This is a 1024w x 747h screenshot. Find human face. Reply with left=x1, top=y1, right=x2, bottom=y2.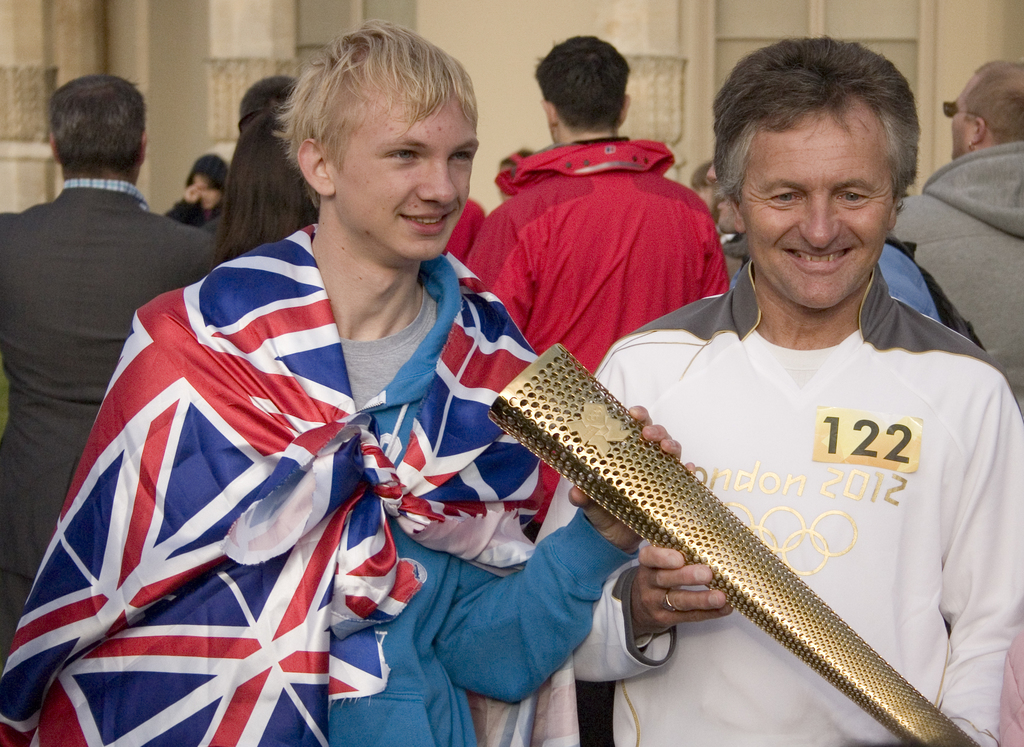
left=326, top=72, right=477, bottom=264.
